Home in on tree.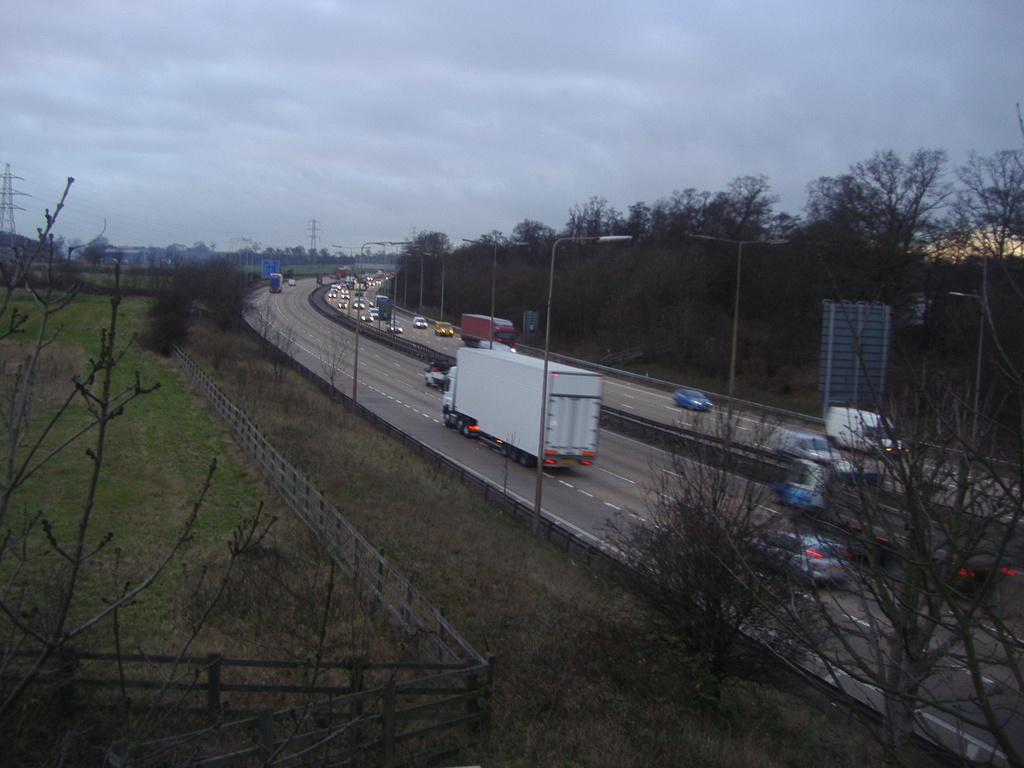
Homed in at x1=589 y1=387 x2=848 y2=720.
